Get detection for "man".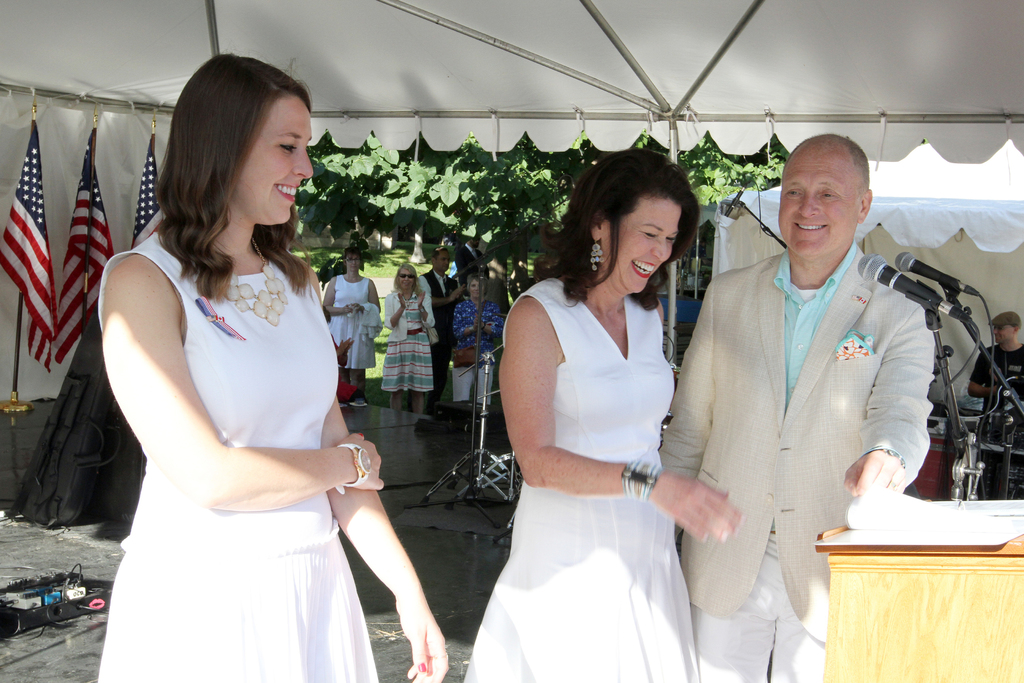
Detection: bbox=[425, 236, 467, 436].
